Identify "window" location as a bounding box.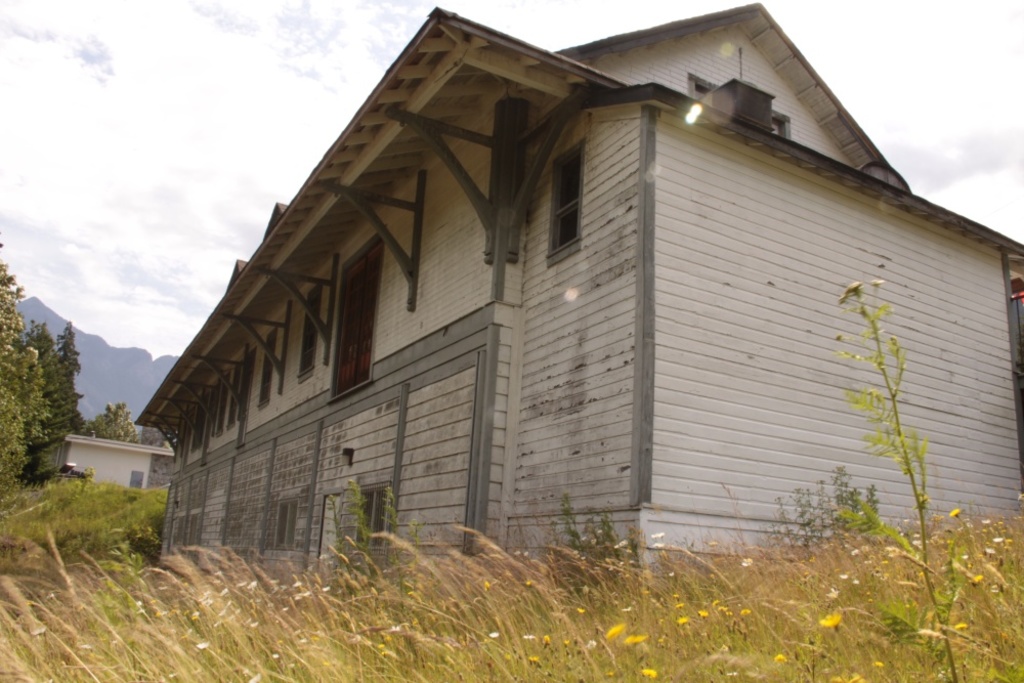
crop(256, 324, 280, 410).
